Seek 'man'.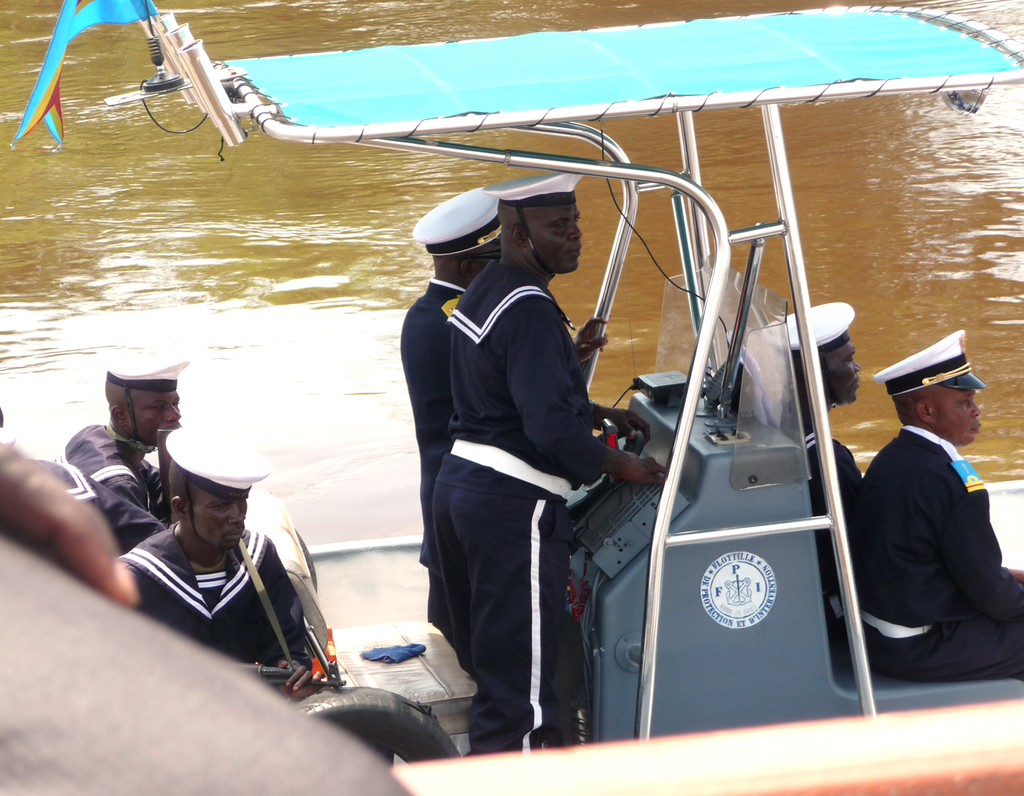
box(432, 180, 676, 778).
